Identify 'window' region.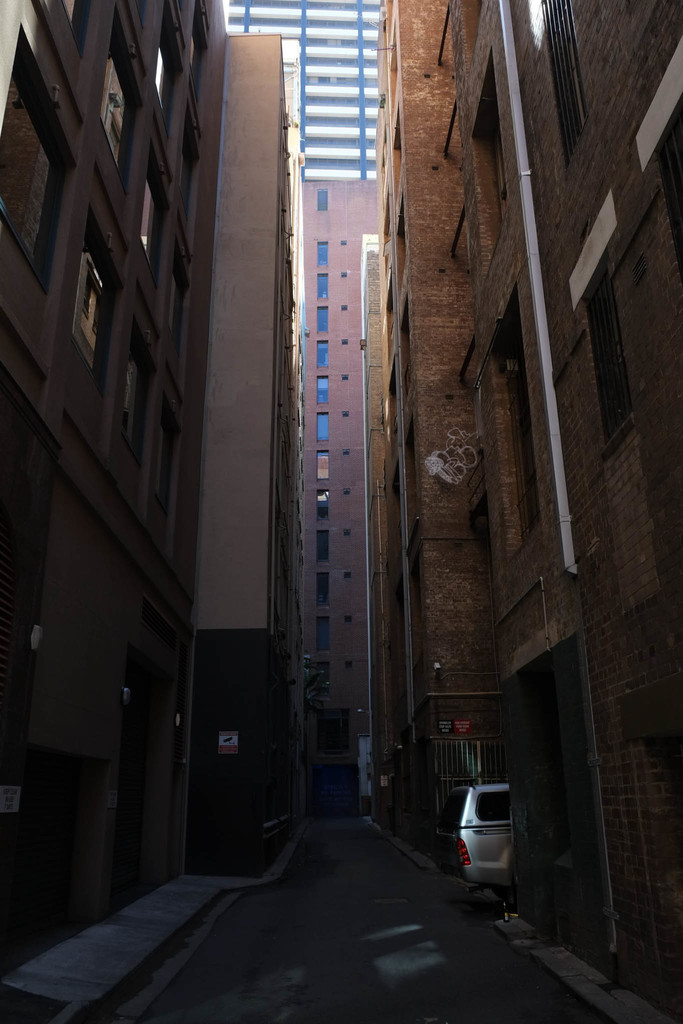
Region: {"x1": 488, "y1": 292, "x2": 542, "y2": 571}.
